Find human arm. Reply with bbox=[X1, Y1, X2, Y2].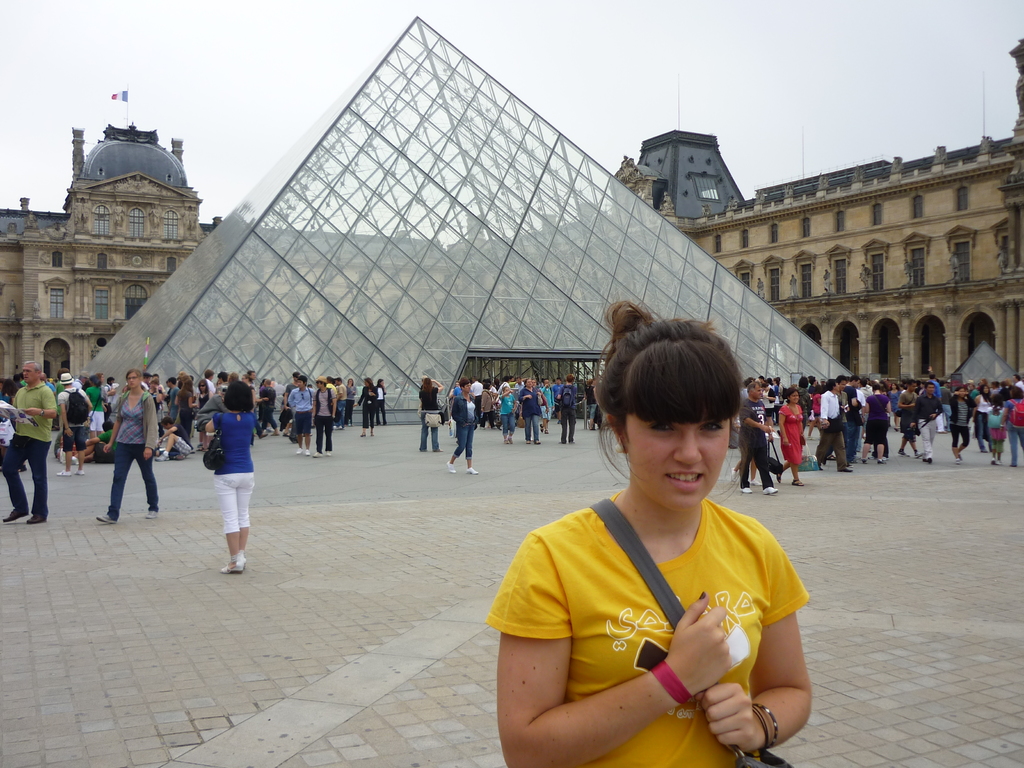
bbox=[862, 396, 869, 413].
